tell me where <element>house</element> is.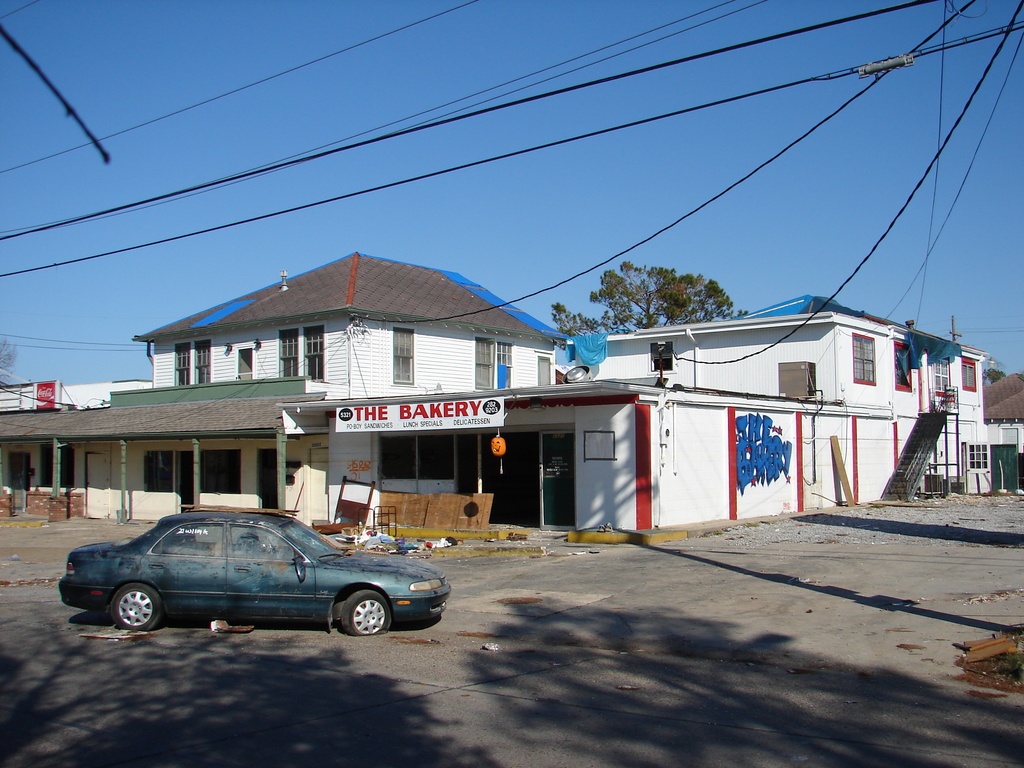
<element>house</element> is at bbox(0, 253, 1023, 545).
